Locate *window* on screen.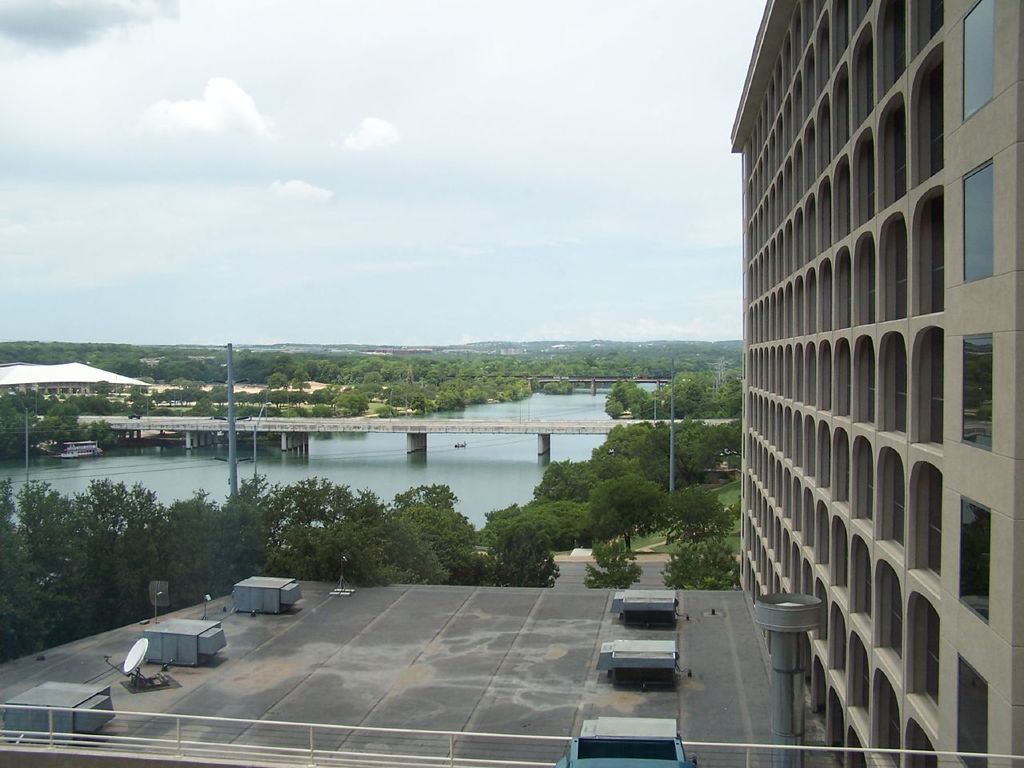
On screen at 953 650 989 767.
